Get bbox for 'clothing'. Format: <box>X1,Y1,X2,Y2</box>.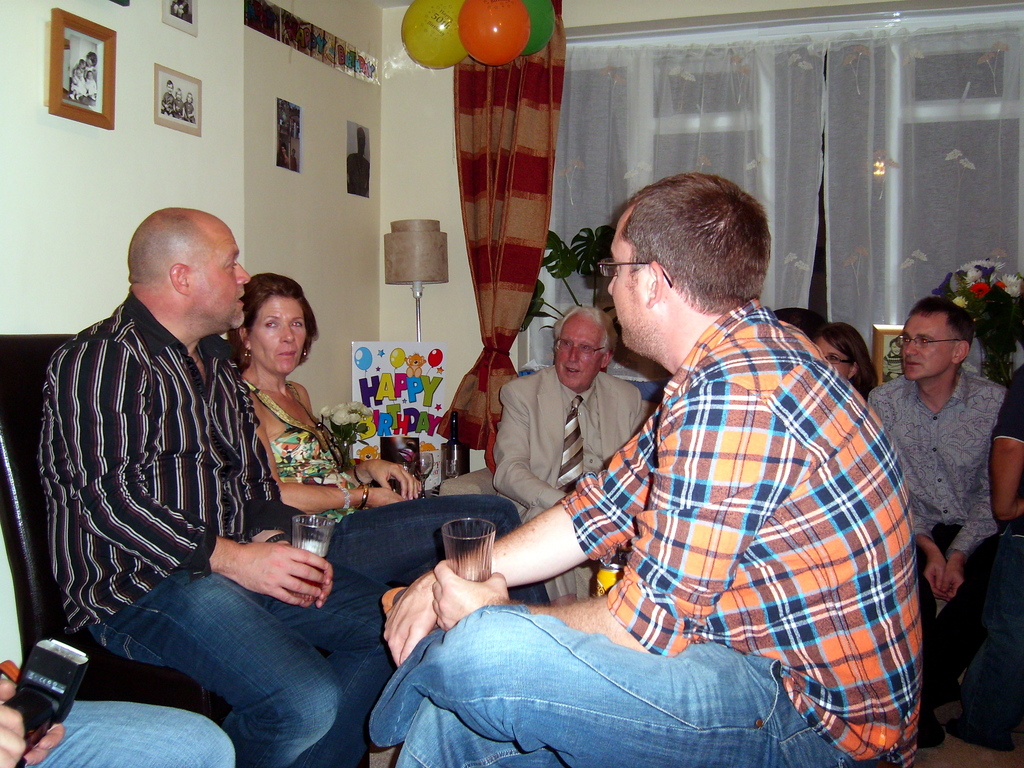
<box>990,362,1023,536</box>.
